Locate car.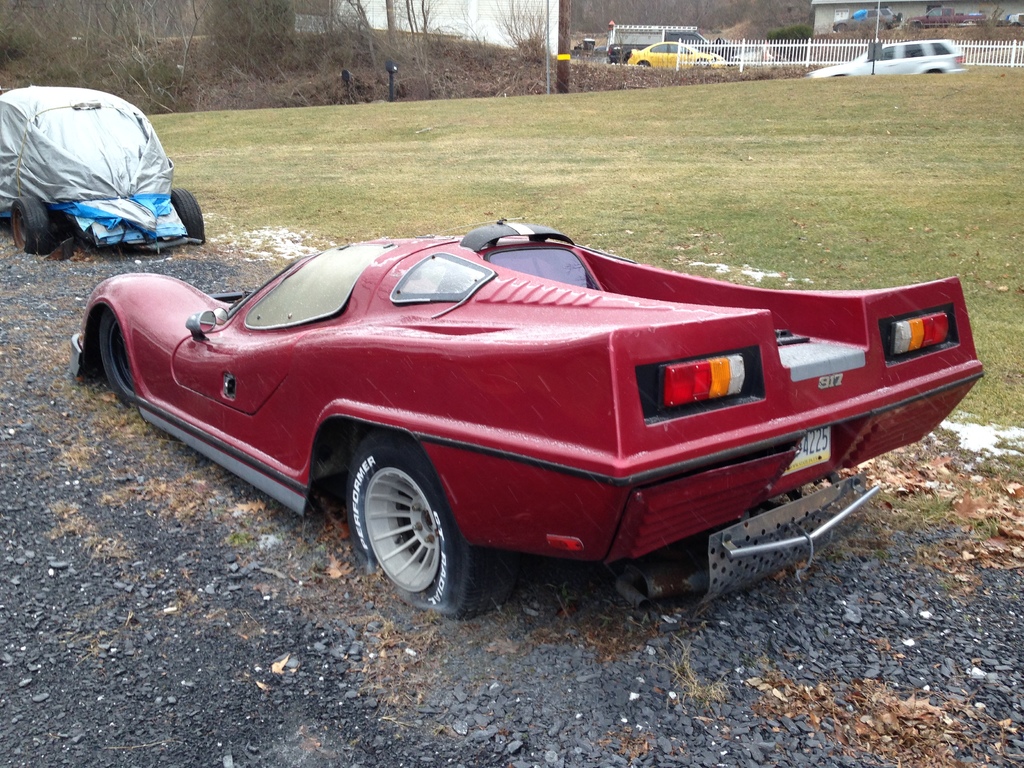
Bounding box: rect(0, 84, 204, 253).
